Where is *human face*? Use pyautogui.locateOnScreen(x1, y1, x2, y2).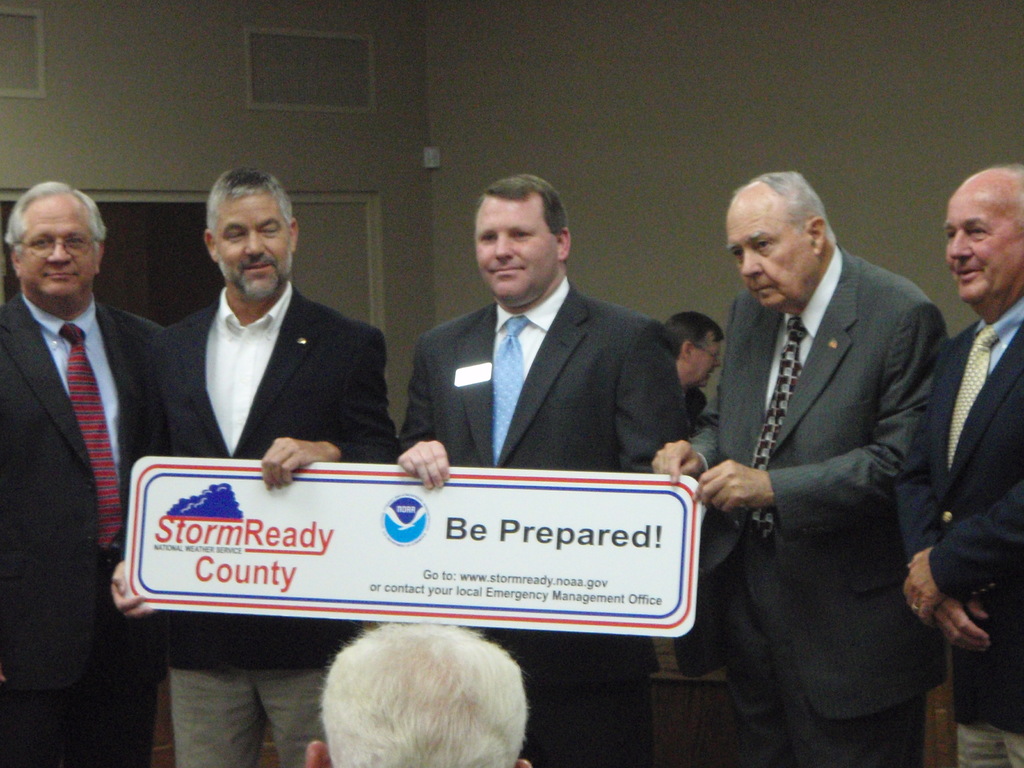
pyautogui.locateOnScreen(945, 182, 1016, 305).
